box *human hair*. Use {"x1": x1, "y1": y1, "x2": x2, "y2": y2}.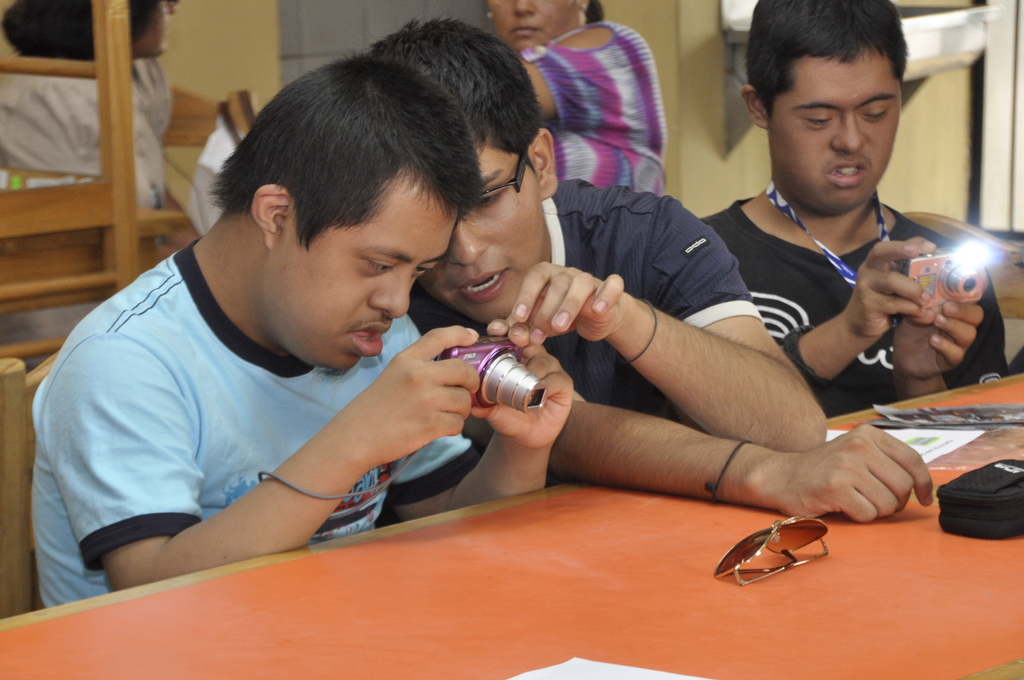
{"x1": 583, "y1": 0, "x2": 607, "y2": 28}.
